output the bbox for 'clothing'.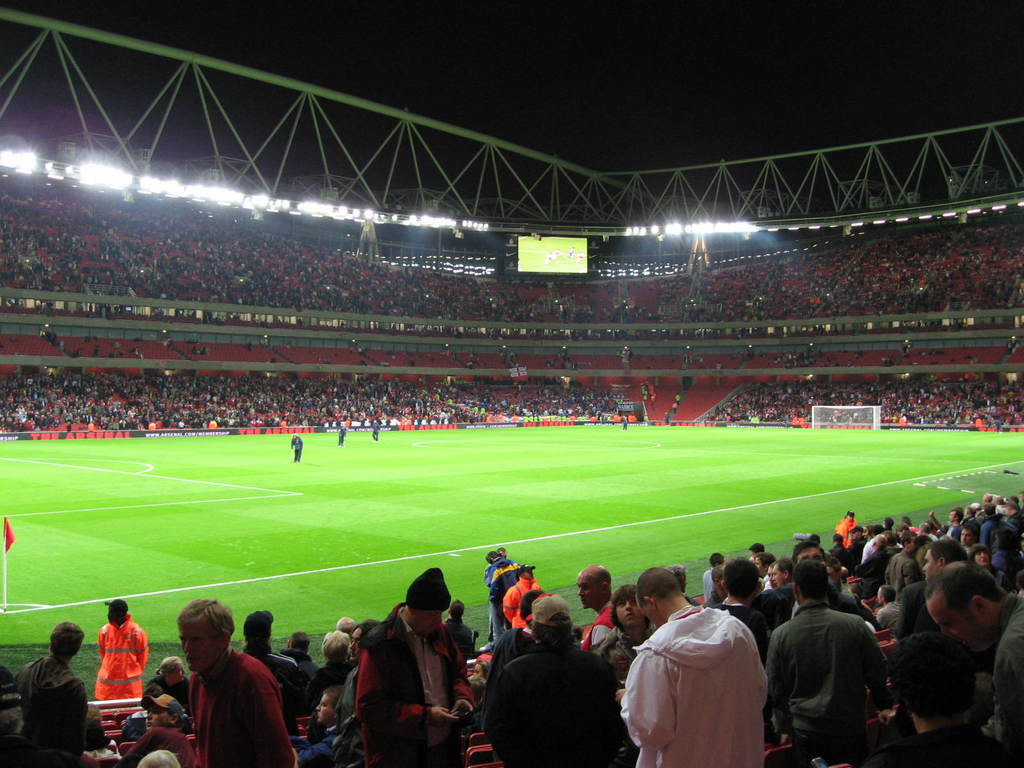
(93,621,147,699).
